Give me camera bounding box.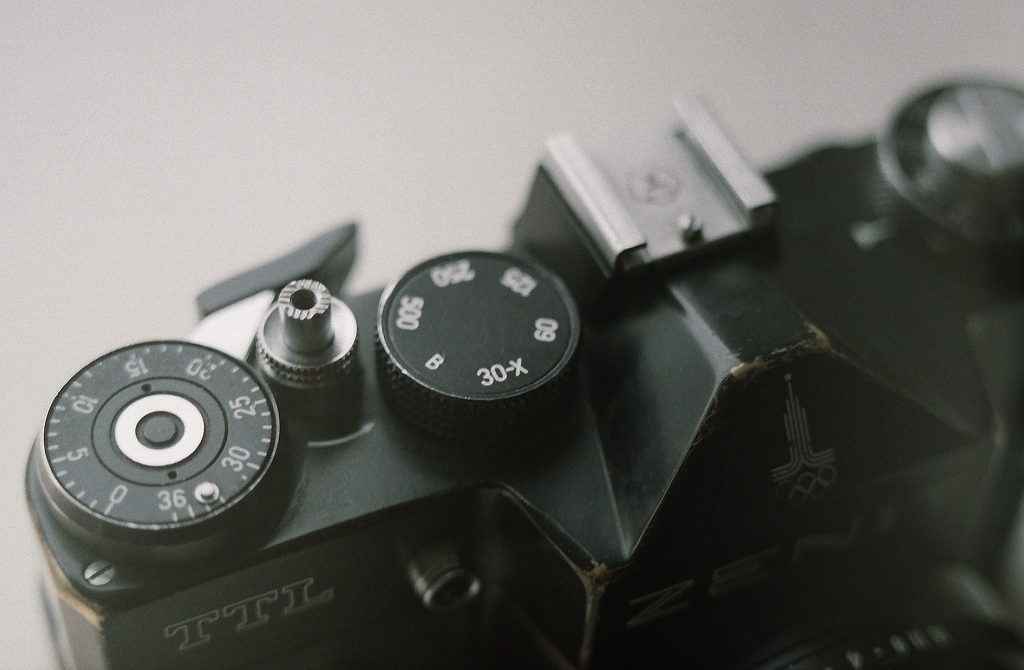
(x1=7, y1=69, x2=1023, y2=669).
